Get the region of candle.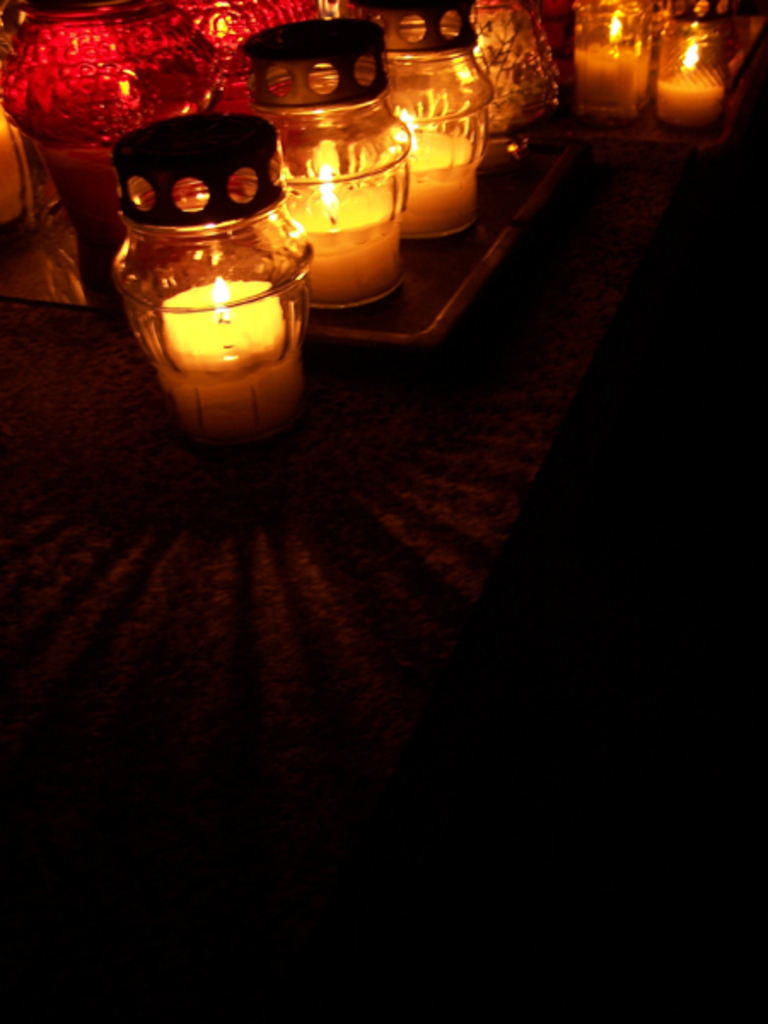
bbox=(288, 164, 403, 316).
